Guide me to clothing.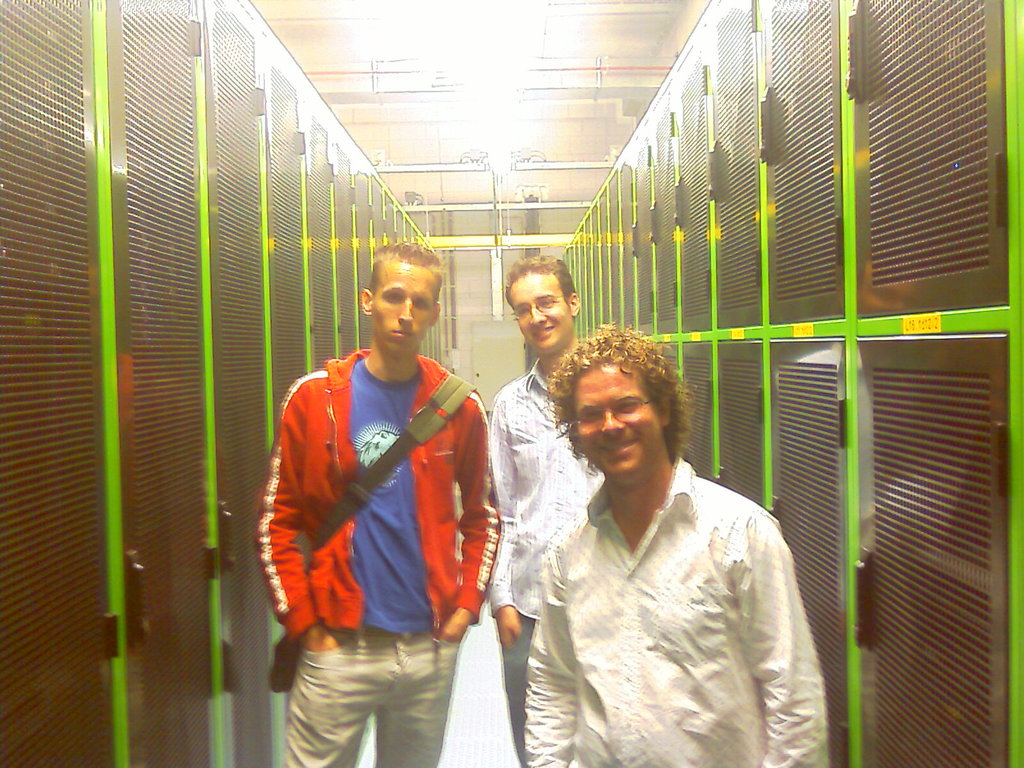
Guidance: [x1=249, y1=339, x2=504, y2=767].
